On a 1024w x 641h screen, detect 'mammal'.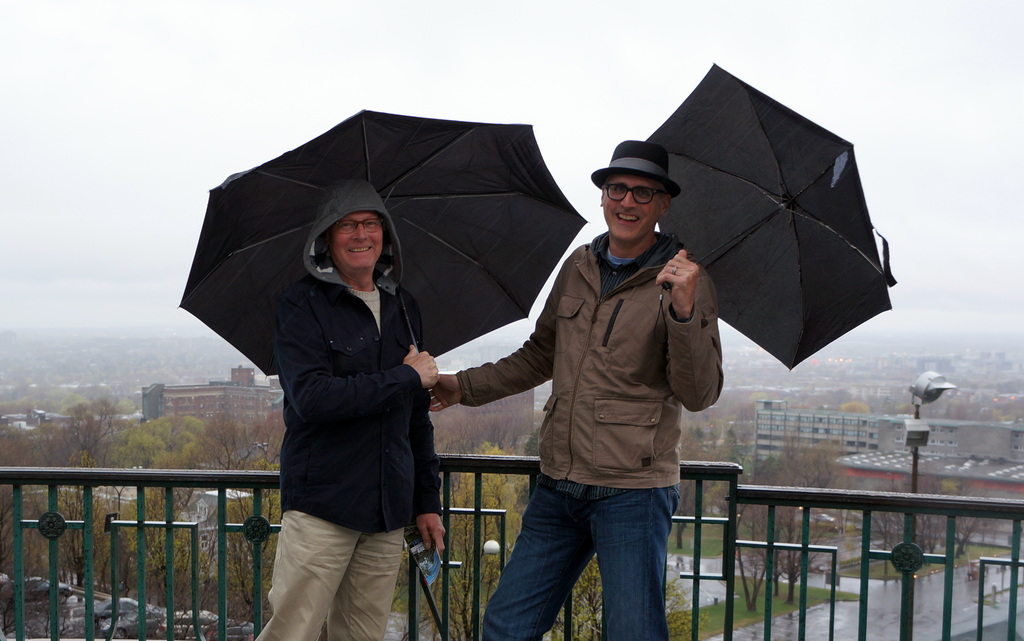
(253,173,447,640).
